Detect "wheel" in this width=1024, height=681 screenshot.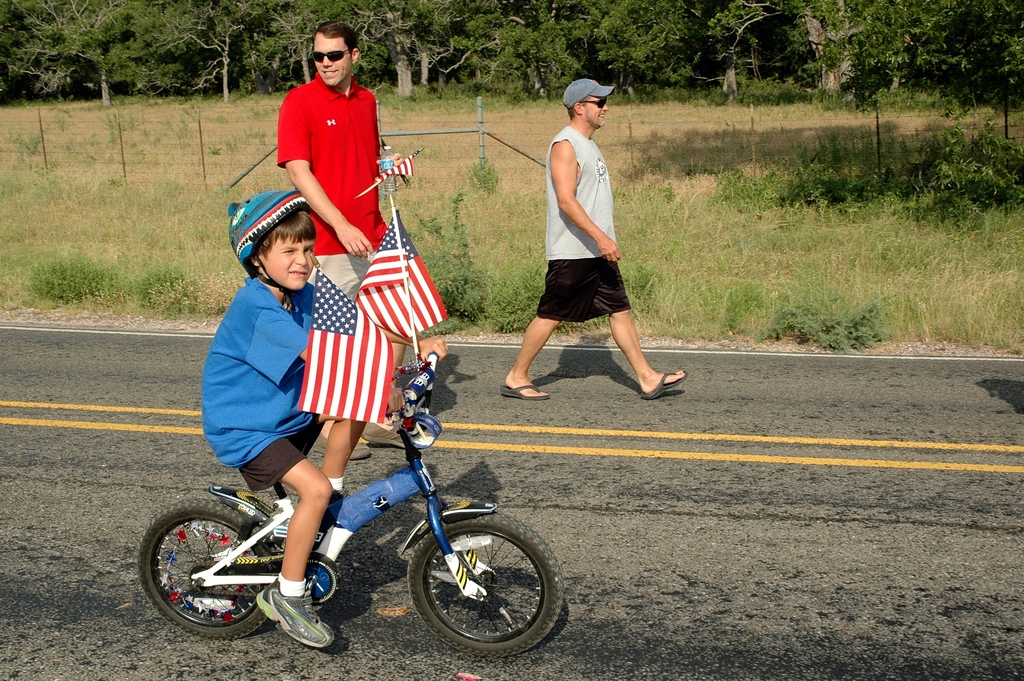
Detection: 136, 499, 266, 642.
